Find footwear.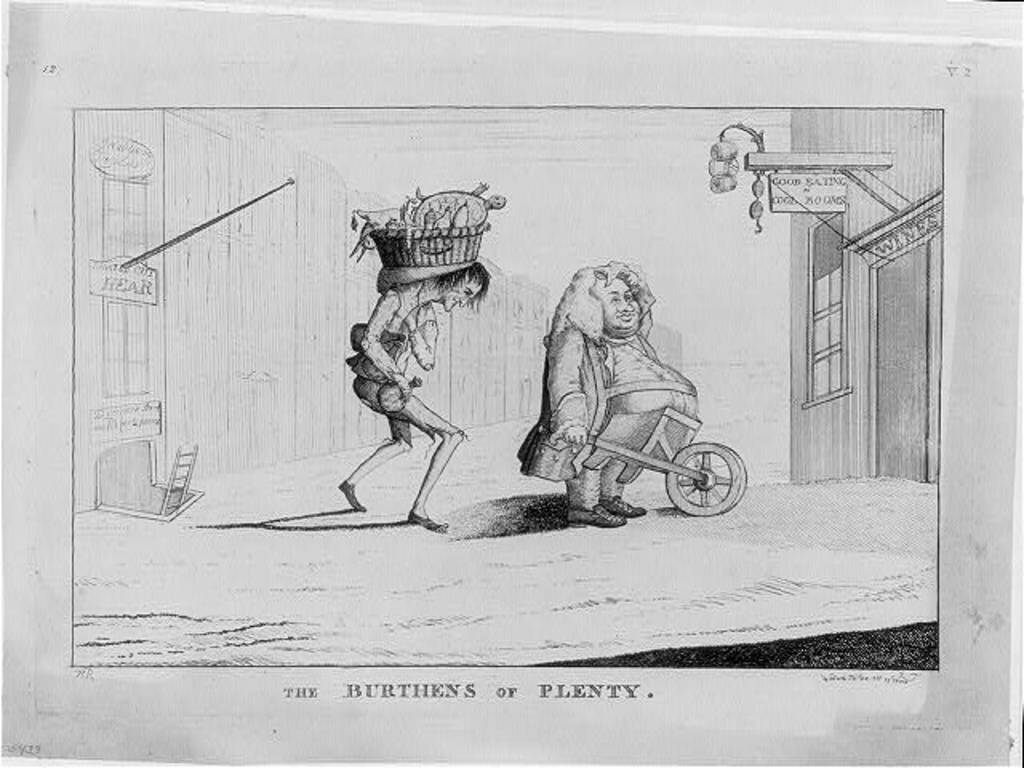
600 494 650 520.
